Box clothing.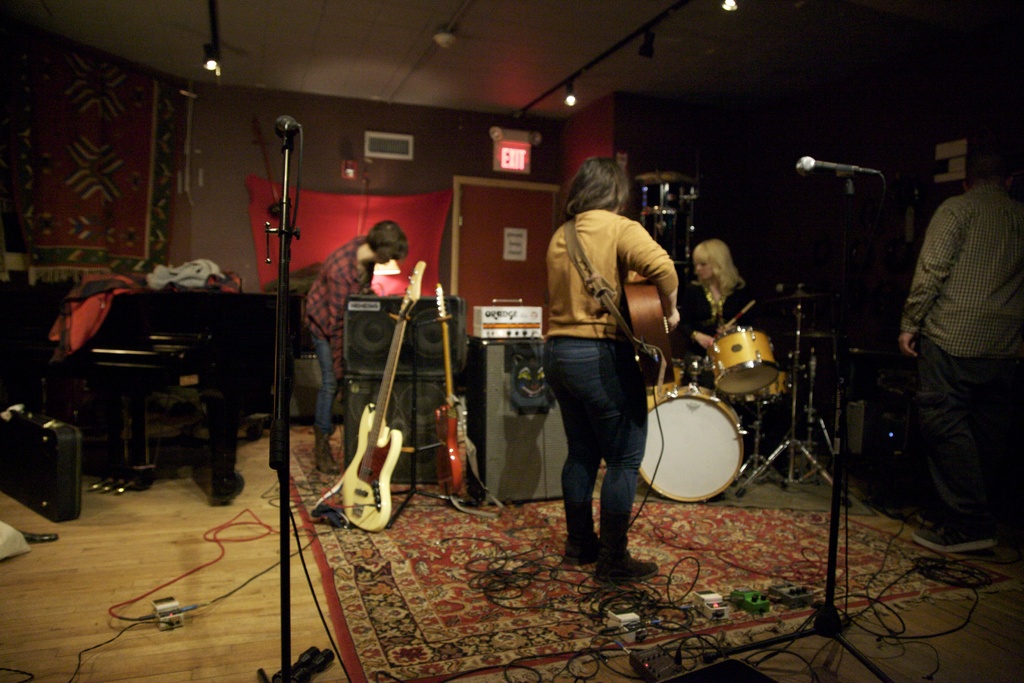
locate(899, 186, 1023, 541).
